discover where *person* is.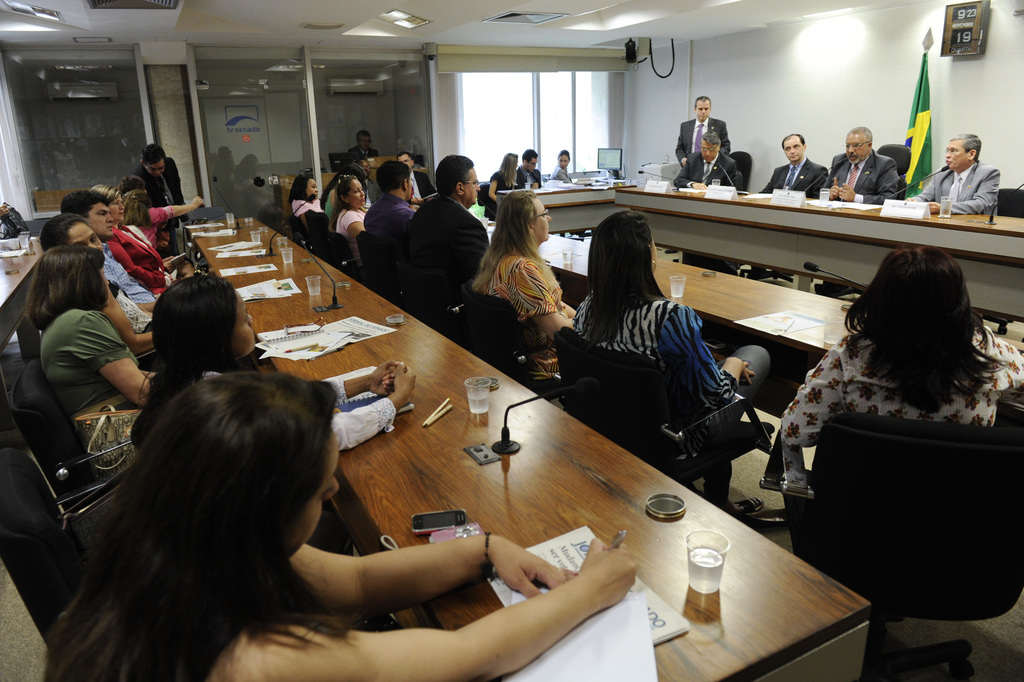
Discovered at box=[674, 93, 730, 166].
